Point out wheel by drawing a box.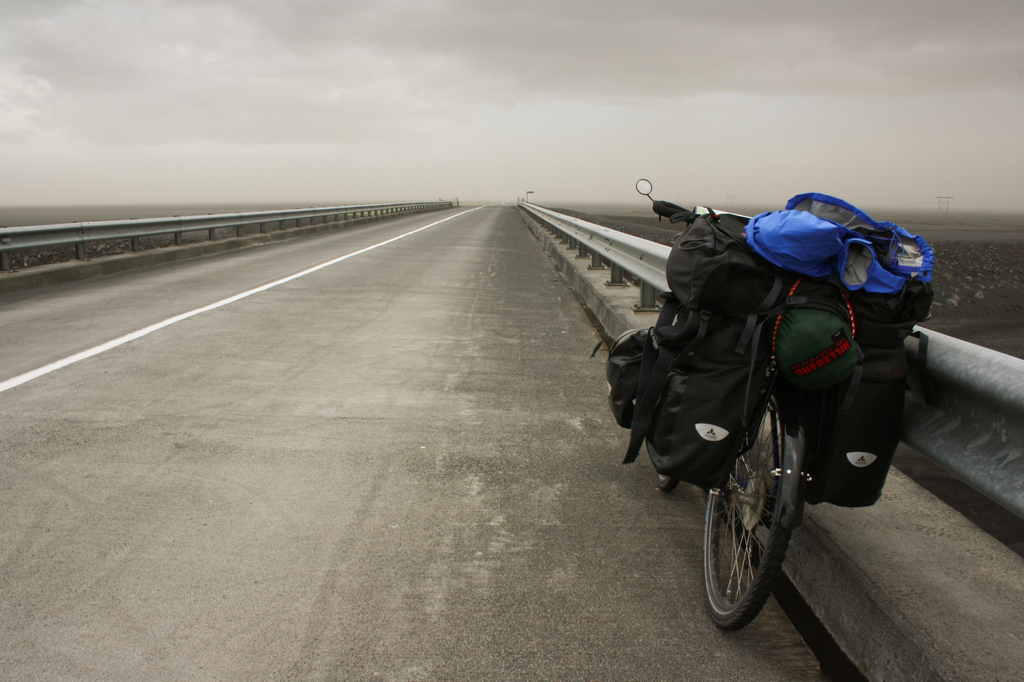
box=[657, 472, 677, 493].
